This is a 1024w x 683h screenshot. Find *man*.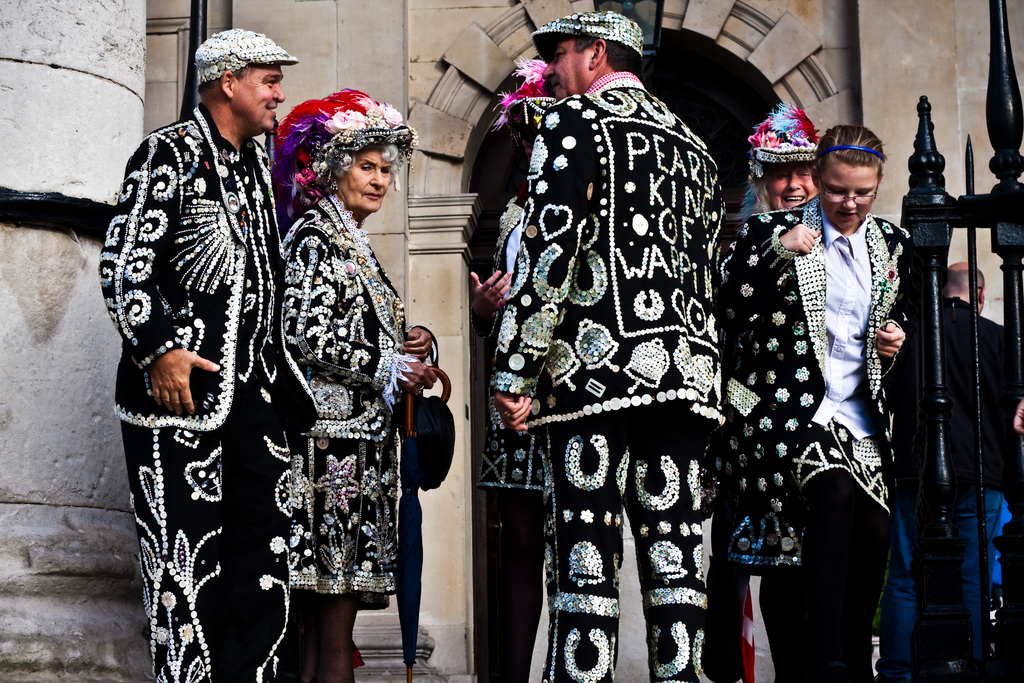
Bounding box: <box>481,1,742,682</box>.
